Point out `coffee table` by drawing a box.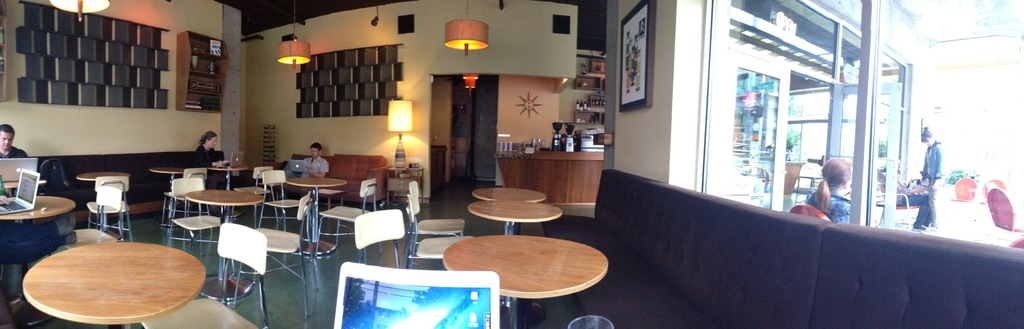
(19, 240, 202, 328).
